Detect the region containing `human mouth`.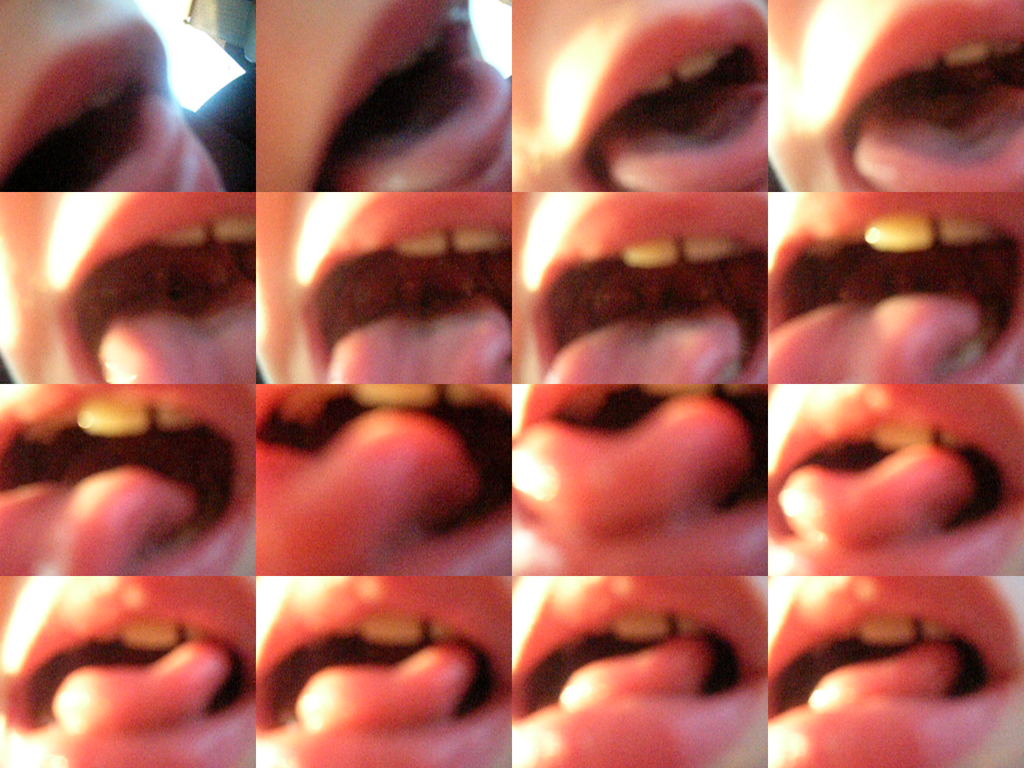
detection(509, 389, 772, 579).
